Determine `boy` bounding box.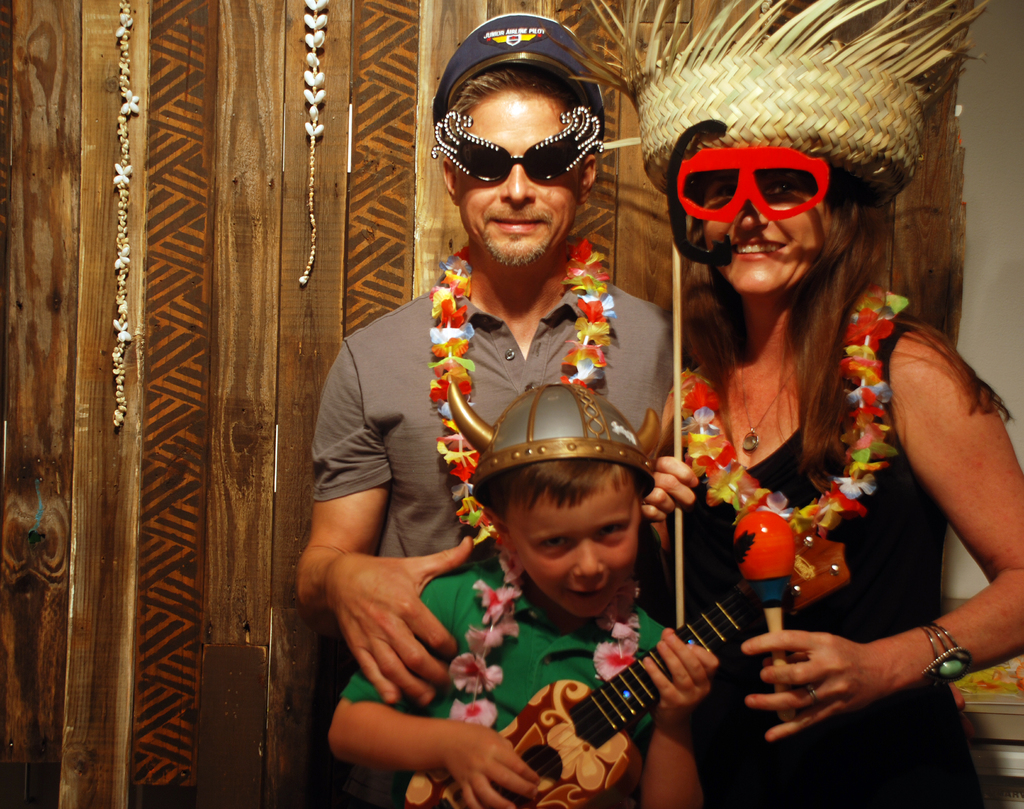
Determined: detection(331, 367, 723, 808).
